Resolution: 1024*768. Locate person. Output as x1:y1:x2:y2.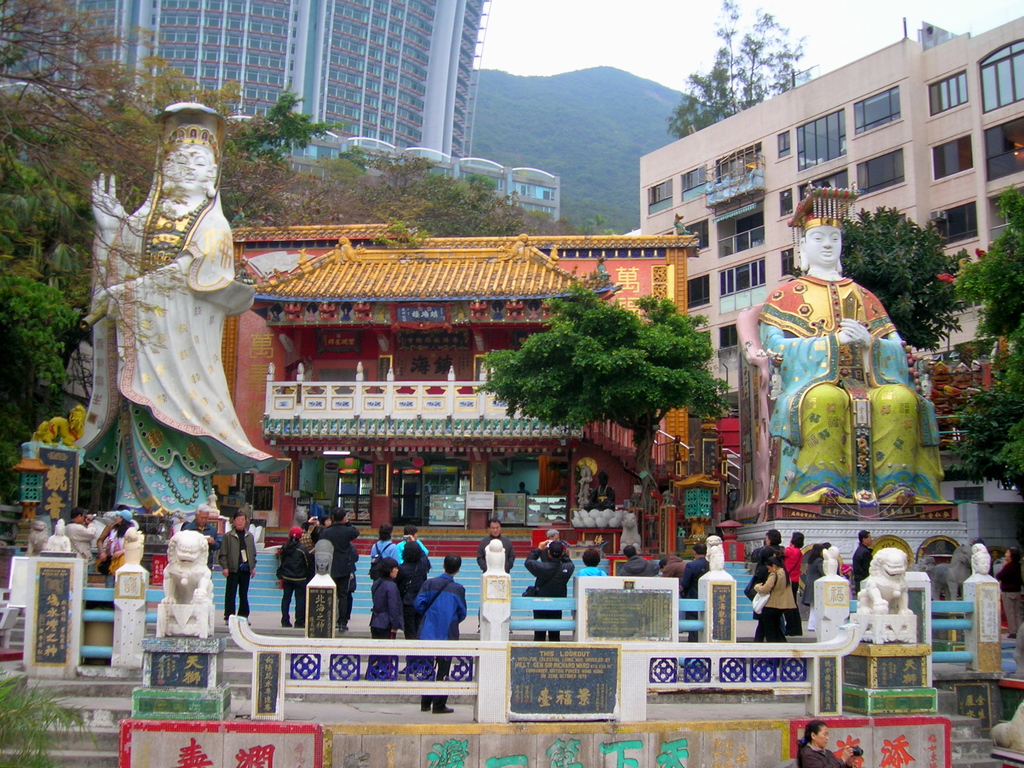
591:468:618:511.
